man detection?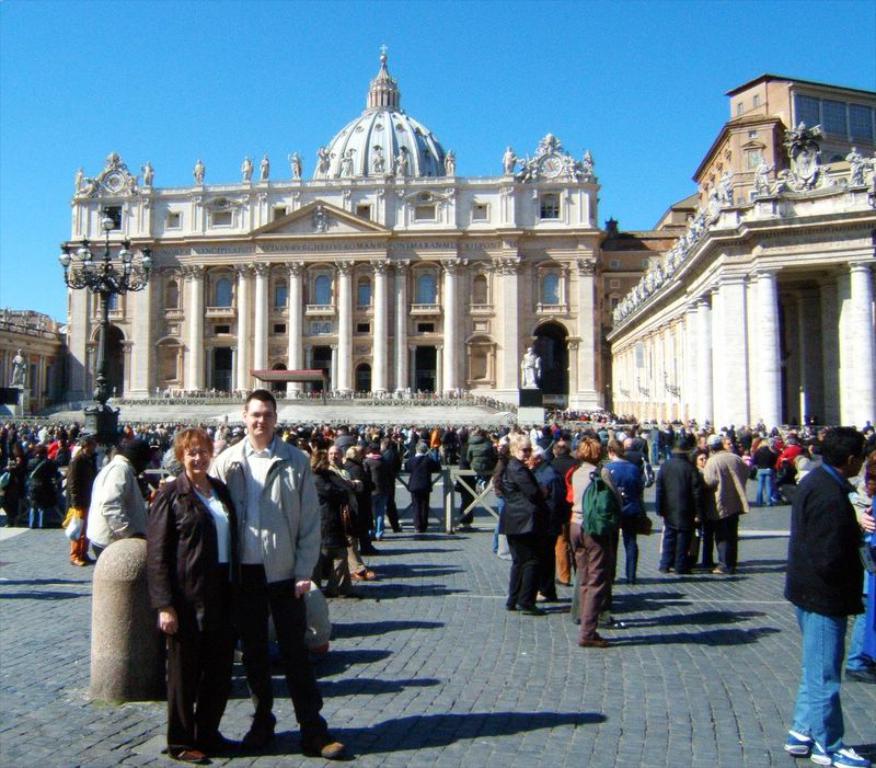
<bbox>520, 345, 543, 392</bbox>
